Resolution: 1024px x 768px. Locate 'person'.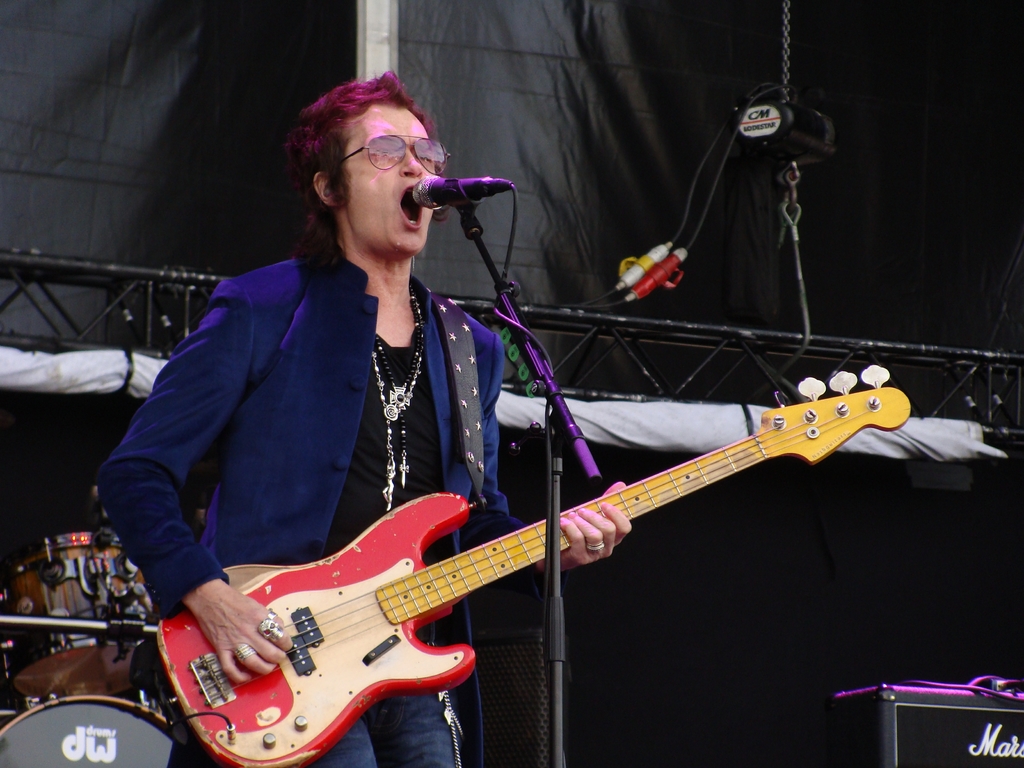
97:71:643:767.
